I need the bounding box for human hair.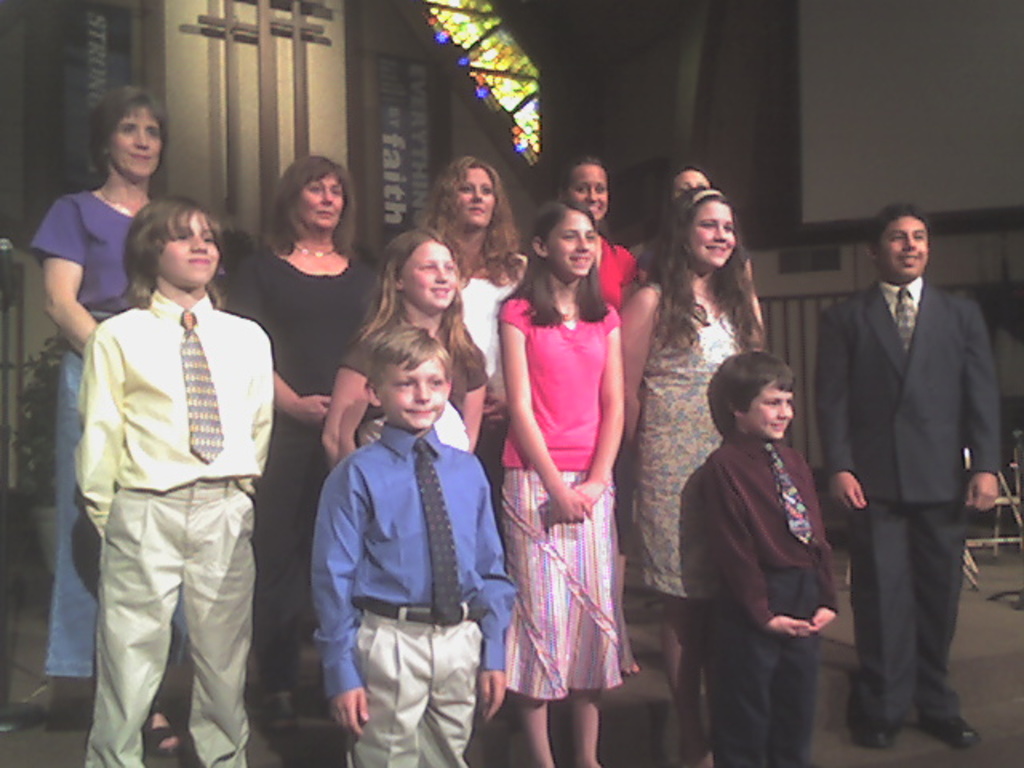
Here it is: BBox(91, 85, 168, 178).
